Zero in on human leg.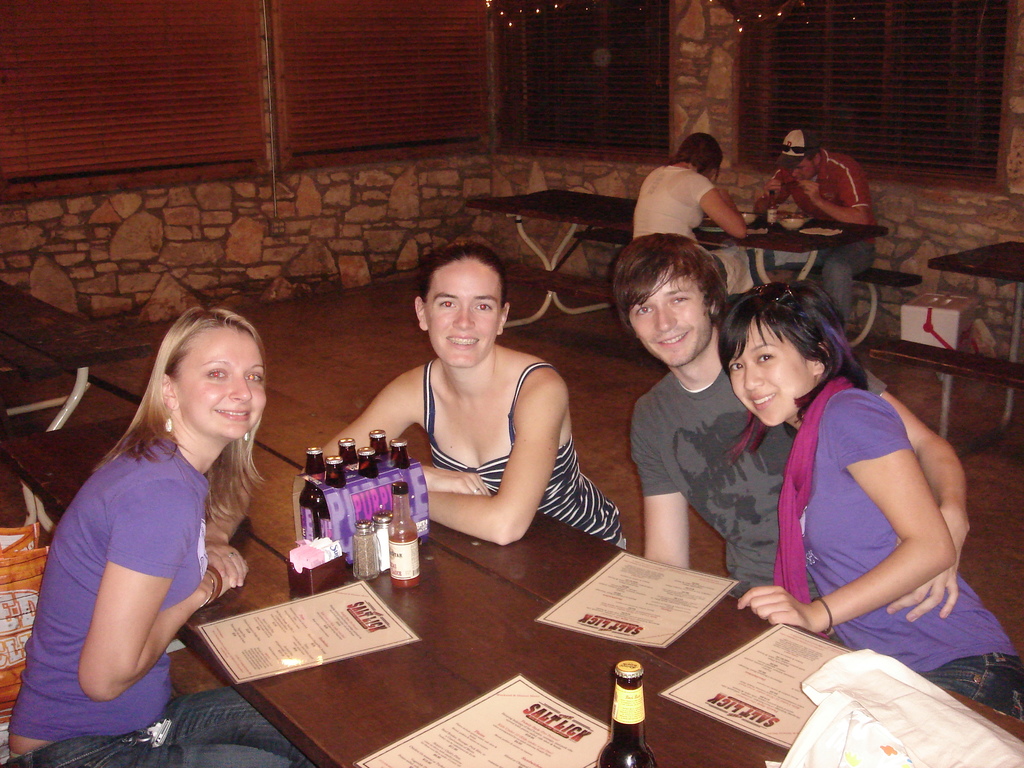
Zeroed in: x1=145, y1=677, x2=314, y2=759.
